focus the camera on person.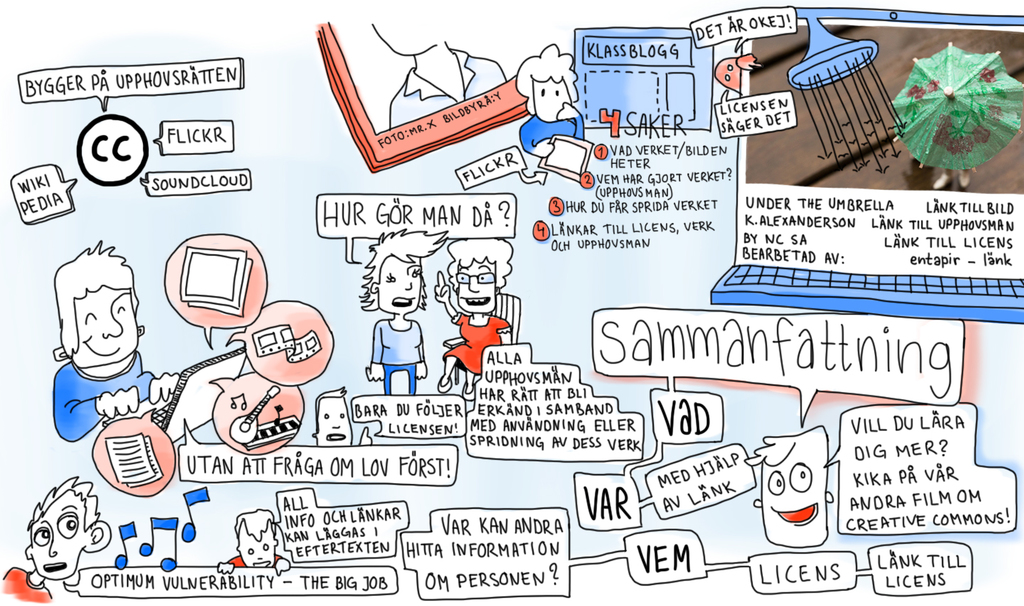
Focus region: (left=41, top=233, right=149, bottom=450).
